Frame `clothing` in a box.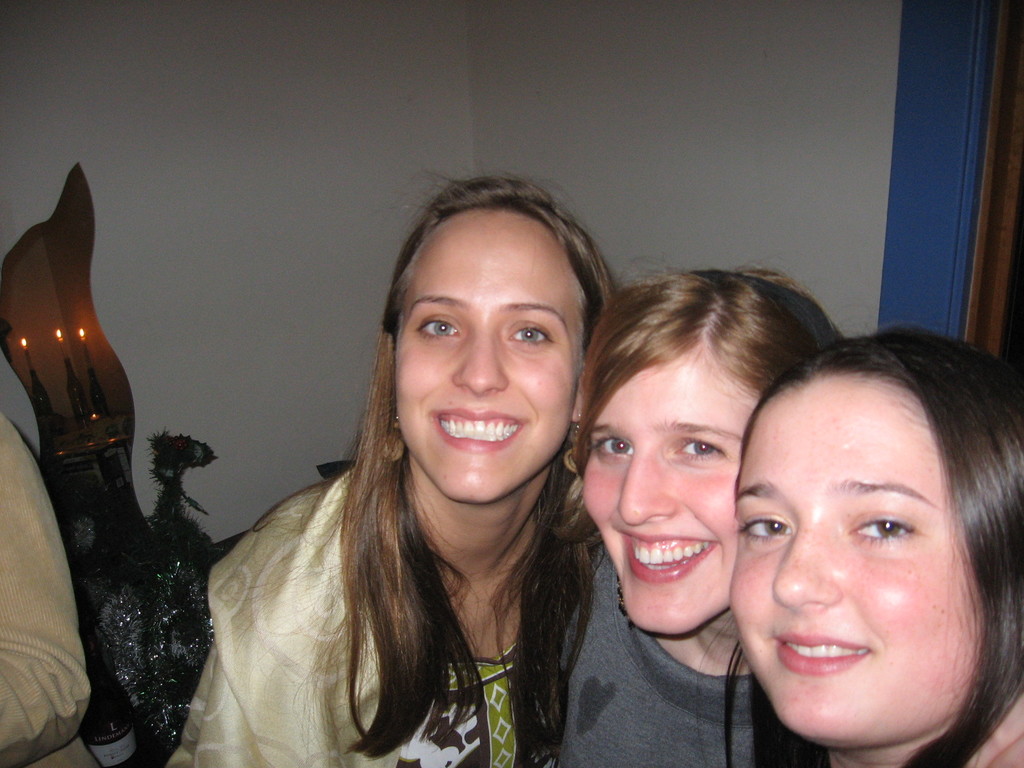
l=5, t=408, r=100, b=767.
